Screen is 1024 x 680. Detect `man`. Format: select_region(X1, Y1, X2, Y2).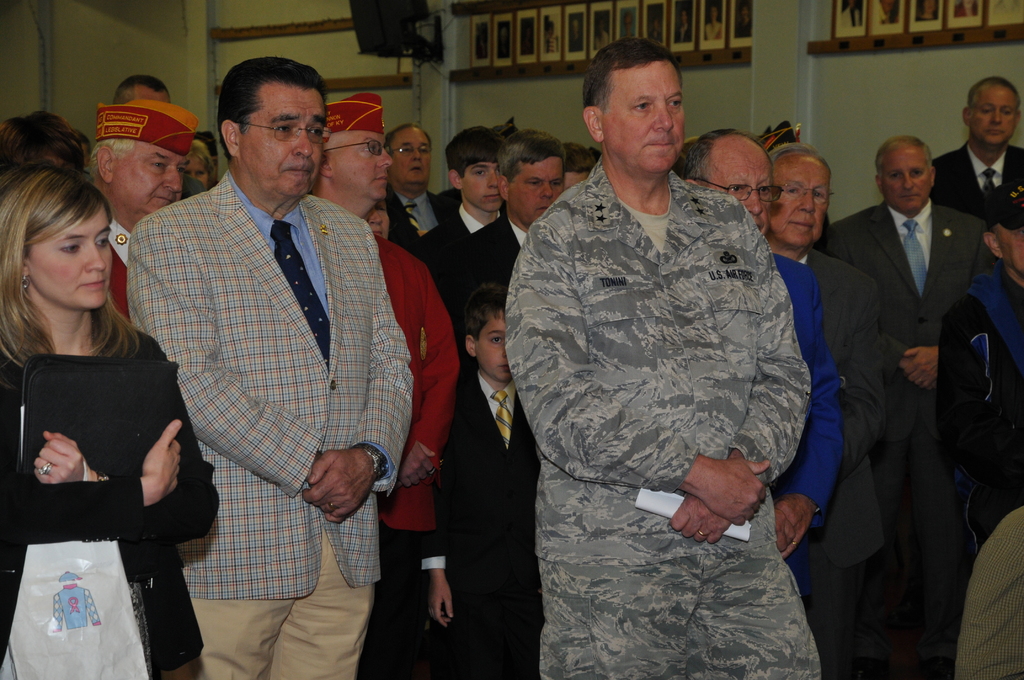
select_region(445, 132, 560, 358).
